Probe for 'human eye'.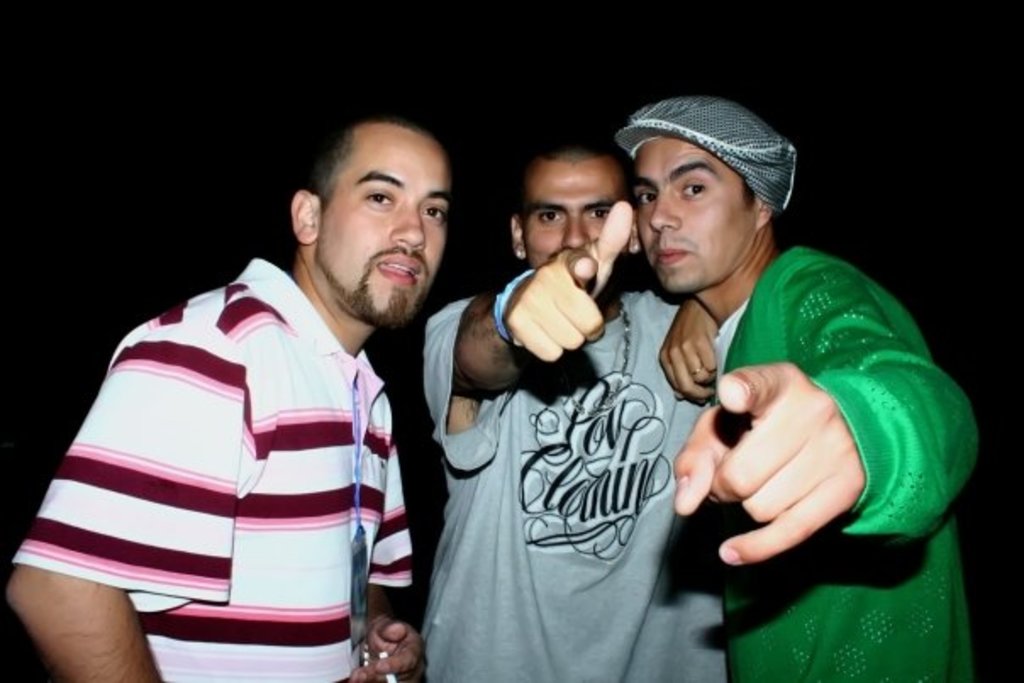
Probe result: bbox(370, 186, 395, 208).
